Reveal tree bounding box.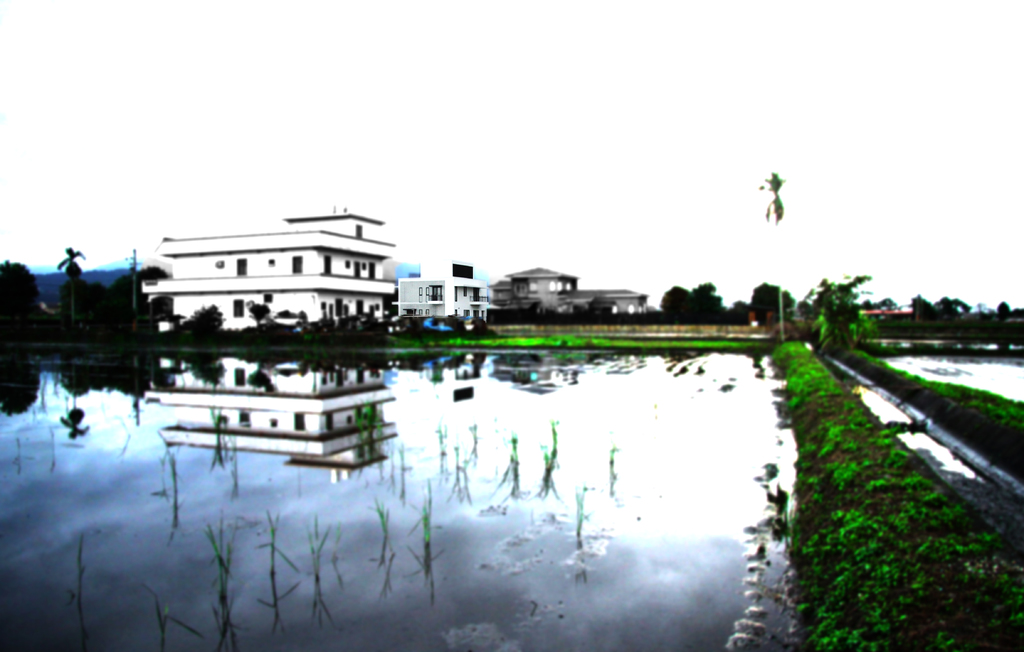
Revealed: <bbox>112, 259, 173, 321</bbox>.
